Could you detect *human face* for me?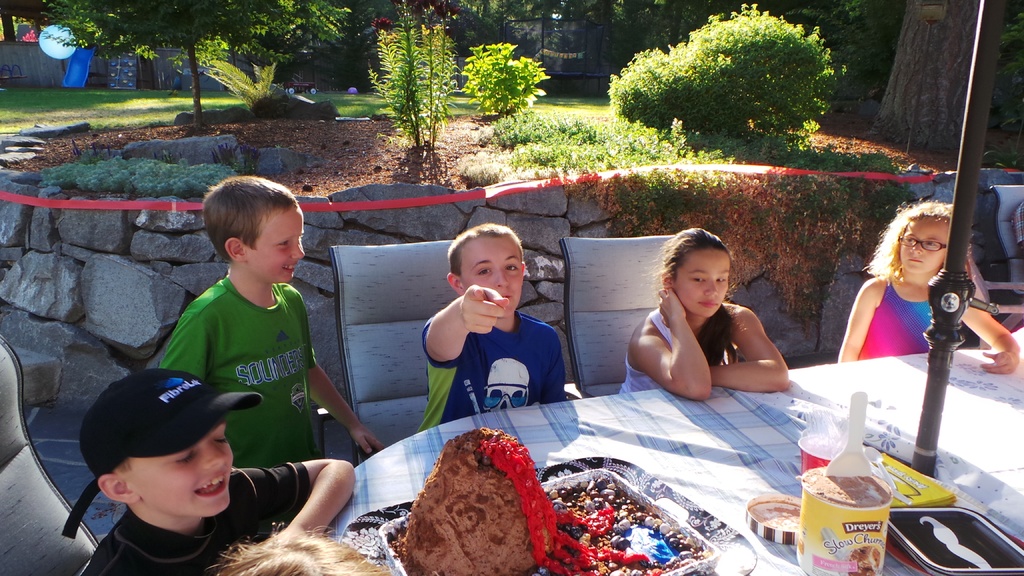
Detection result: (900,221,947,278).
